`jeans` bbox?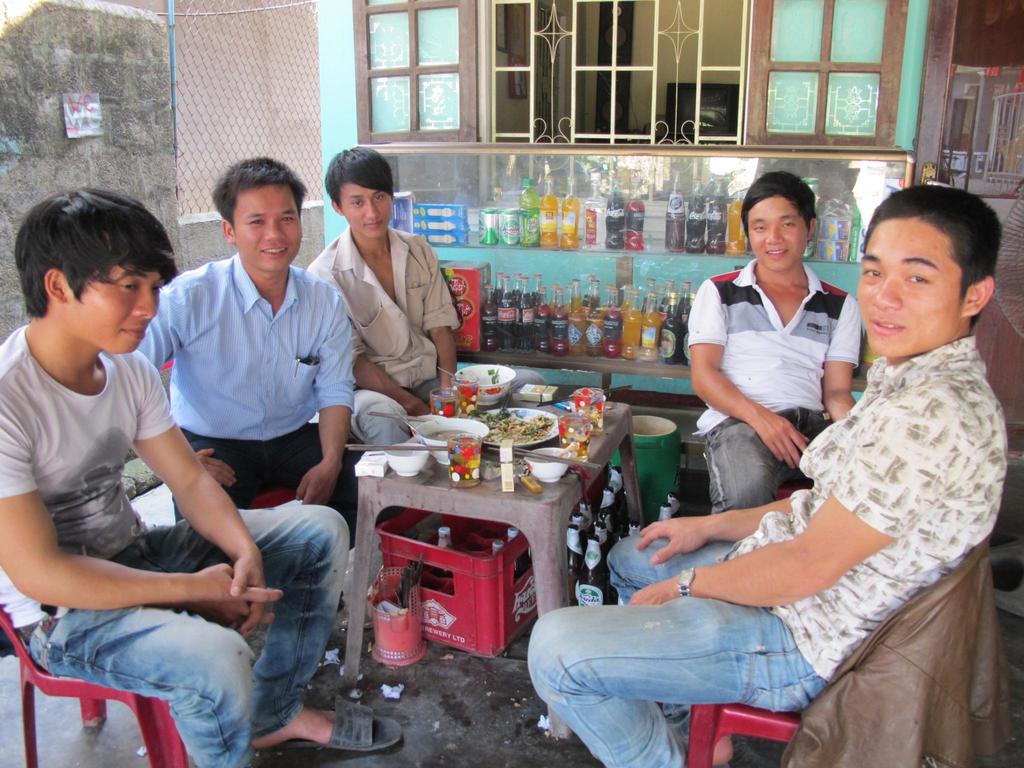
pyautogui.locateOnScreen(527, 533, 829, 767)
